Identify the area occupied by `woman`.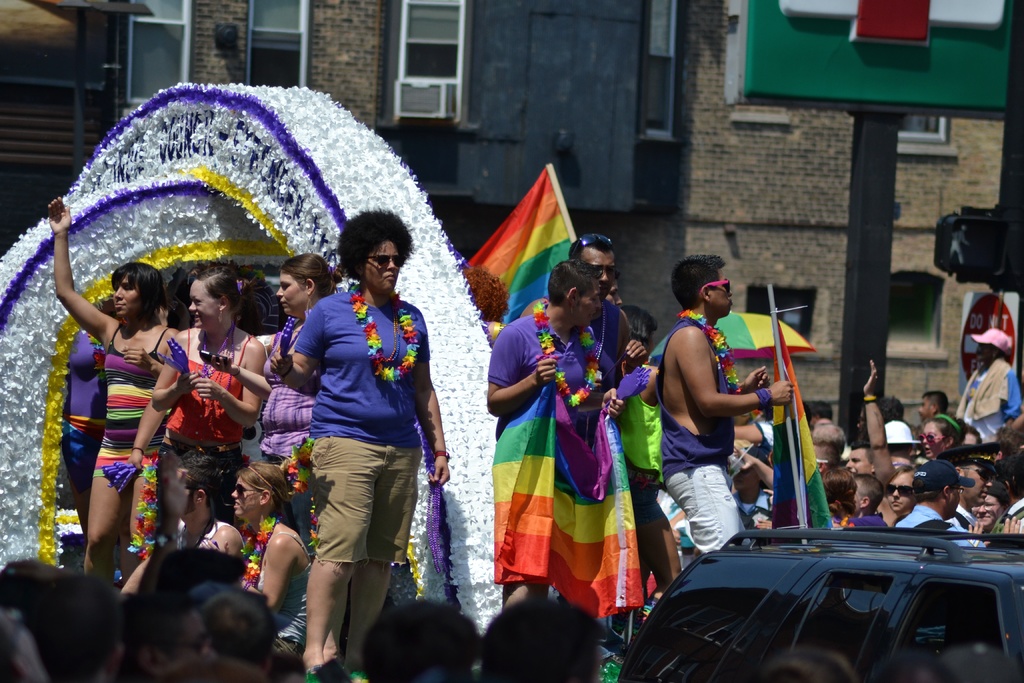
Area: [150, 268, 264, 520].
